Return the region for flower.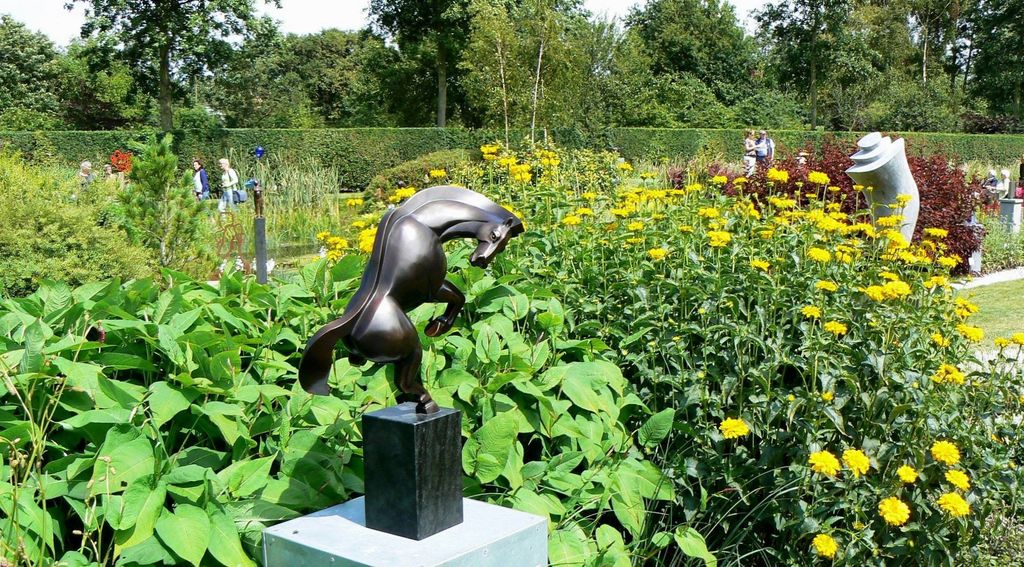
[x1=481, y1=140, x2=502, y2=149].
